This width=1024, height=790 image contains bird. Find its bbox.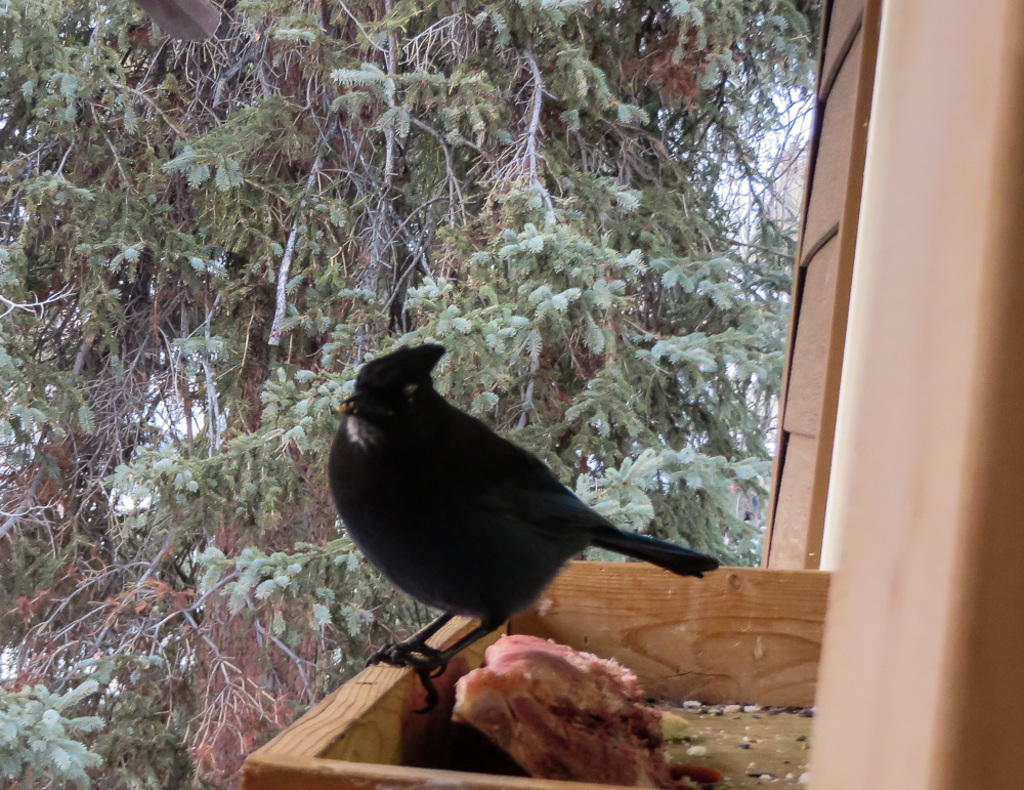
<bbox>330, 319, 726, 675</bbox>.
